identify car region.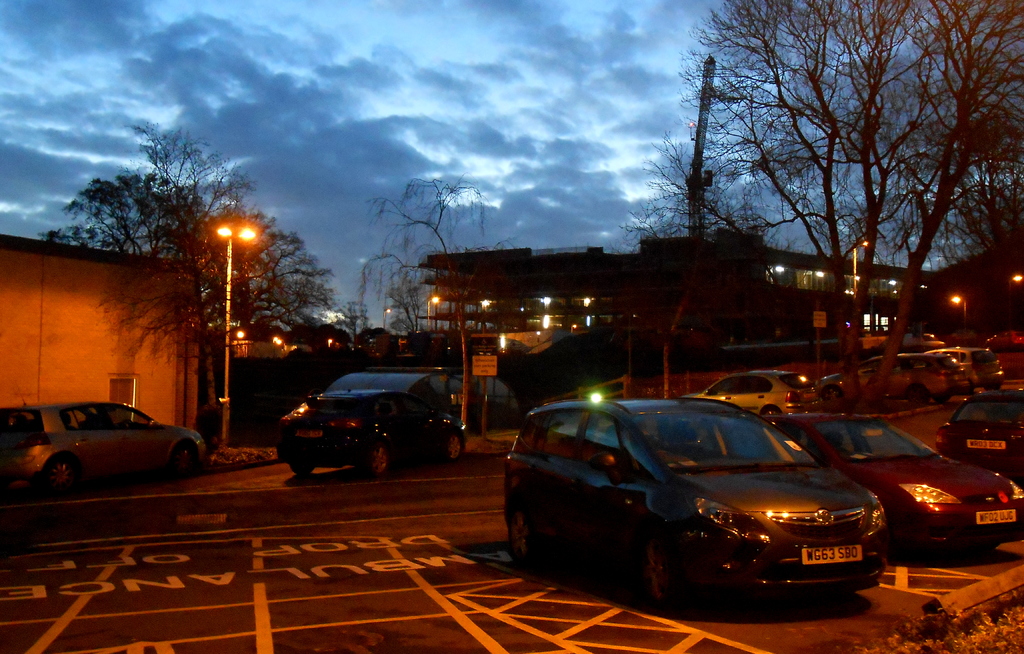
Region: bbox=[0, 397, 213, 497].
